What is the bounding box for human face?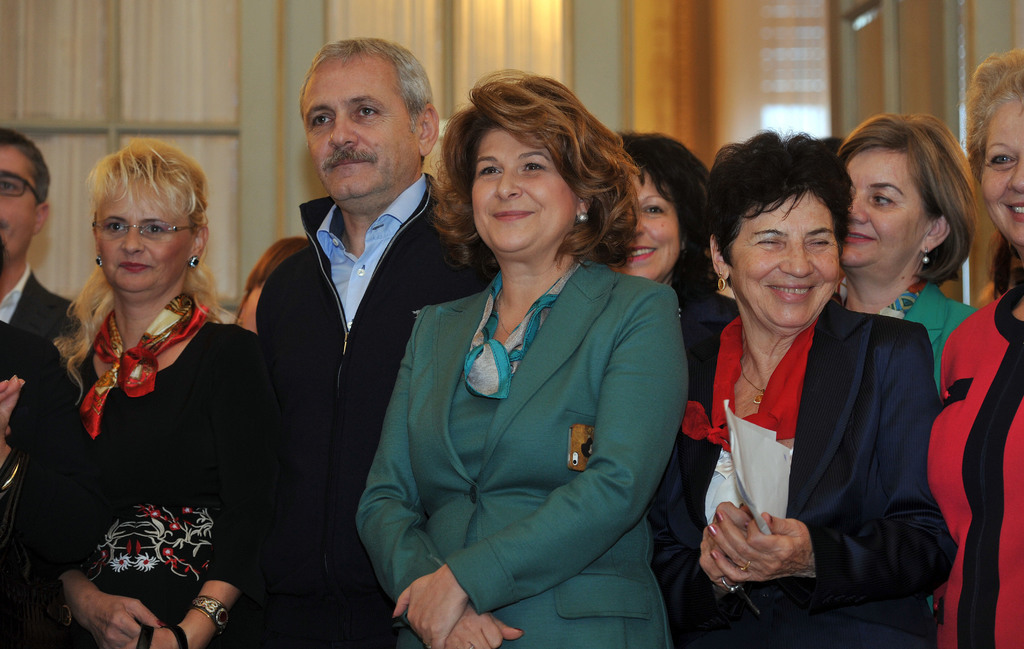
crop(979, 87, 1023, 252).
